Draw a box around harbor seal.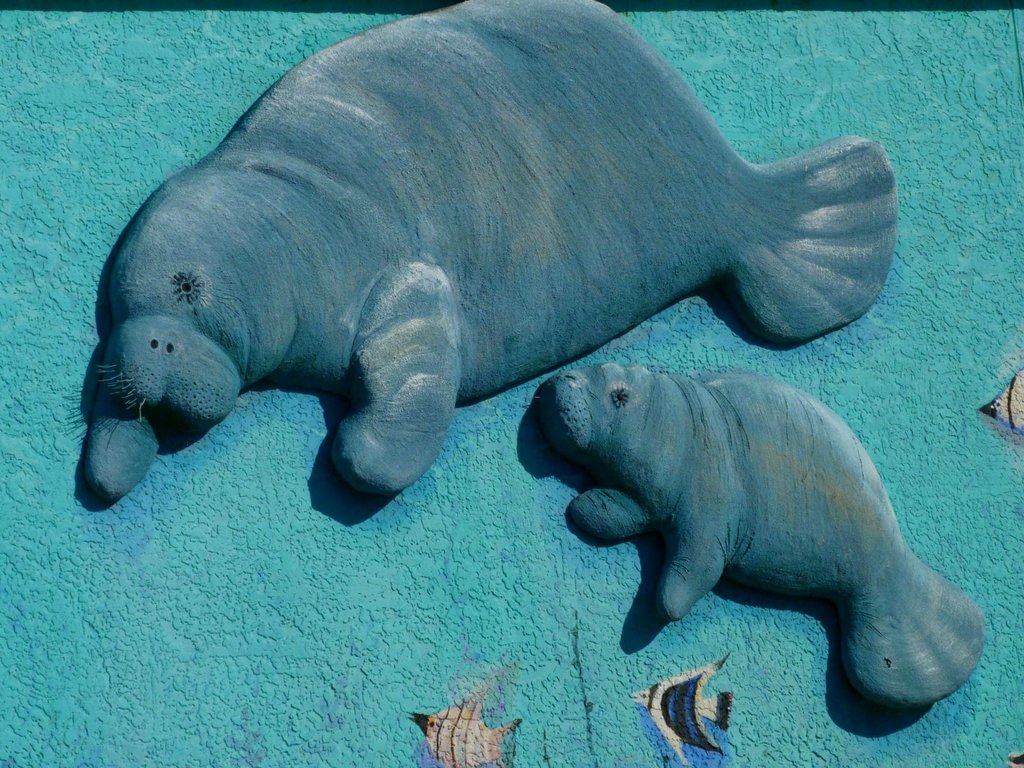
[x1=428, y1=244, x2=956, y2=676].
